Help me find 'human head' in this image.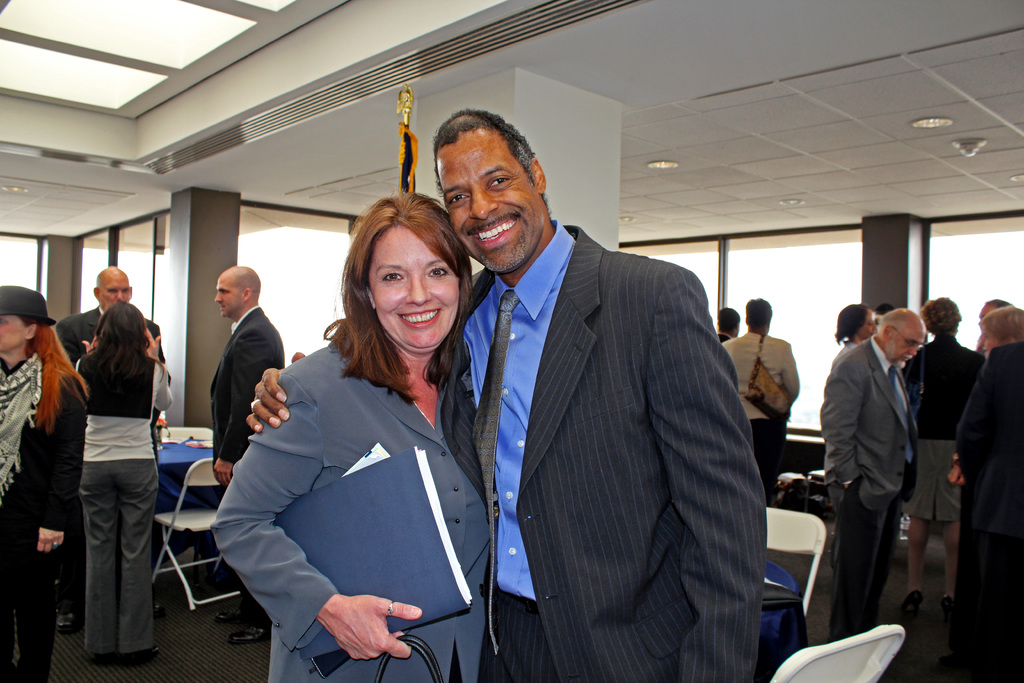
Found it: bbox=(833, 304, 880, 341).
